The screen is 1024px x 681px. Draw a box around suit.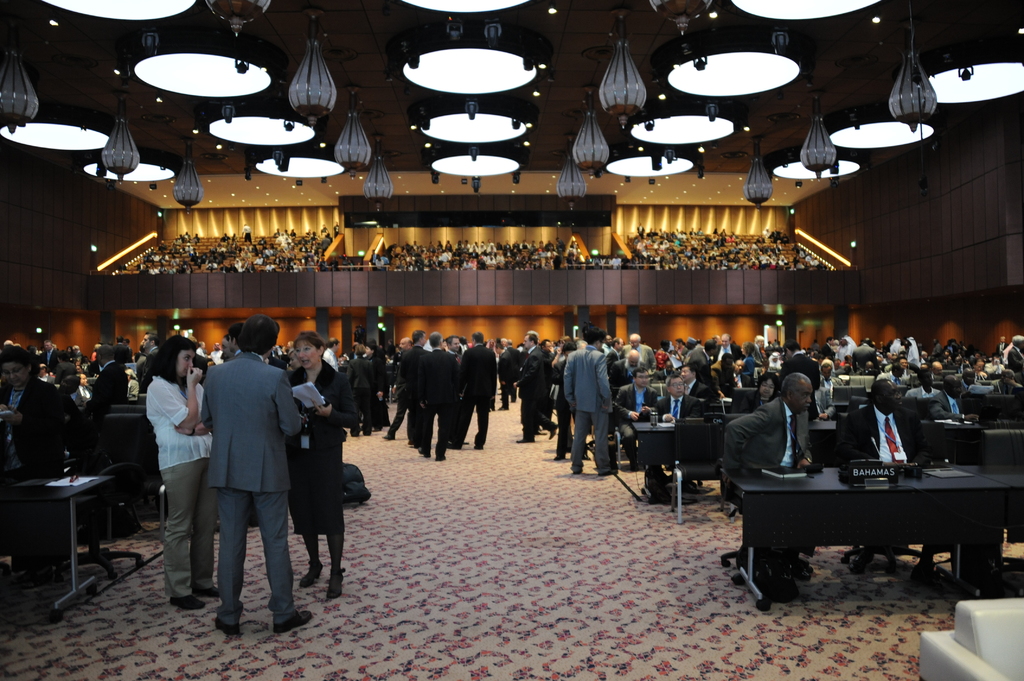
{"x1": 40, "y1": 349, "x2": 56, "y2": 372}.
